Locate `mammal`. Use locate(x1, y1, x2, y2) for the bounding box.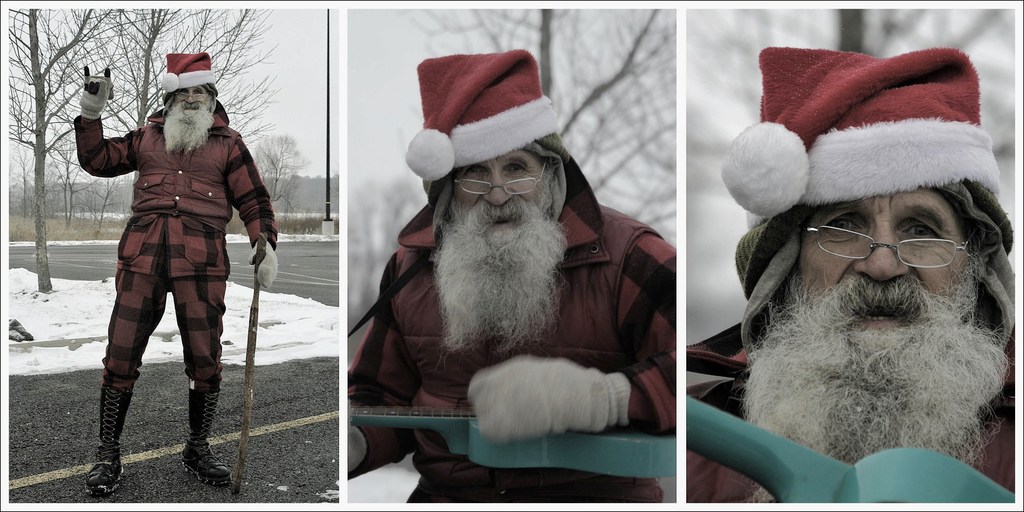
locate(716, 38, 1023, 469).
